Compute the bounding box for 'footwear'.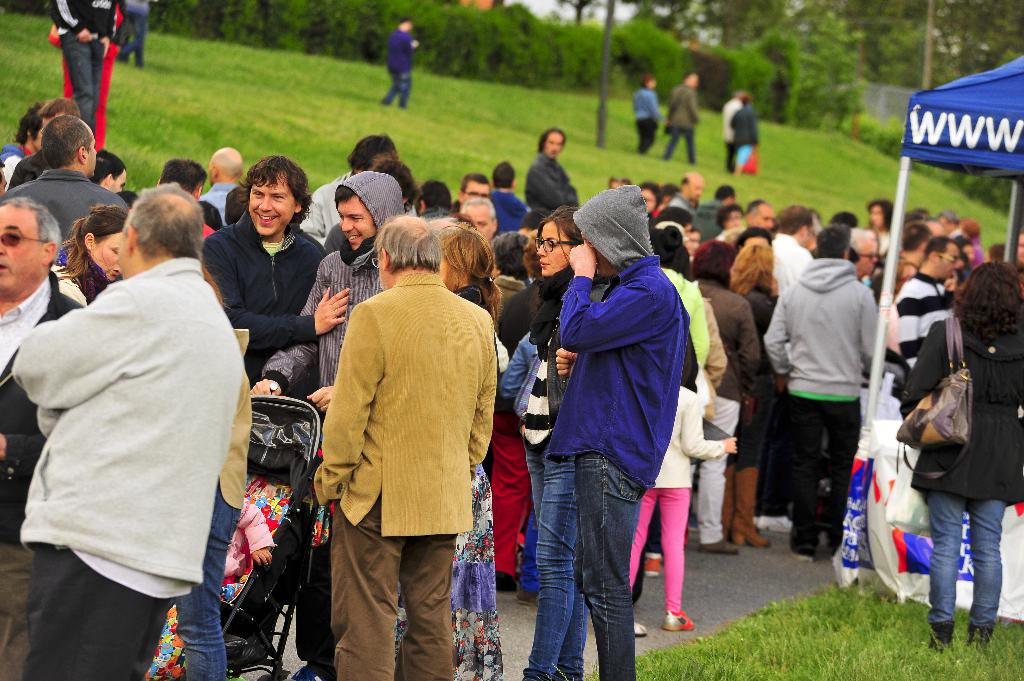
[left=927, top=620, right=956, bottom=659].
